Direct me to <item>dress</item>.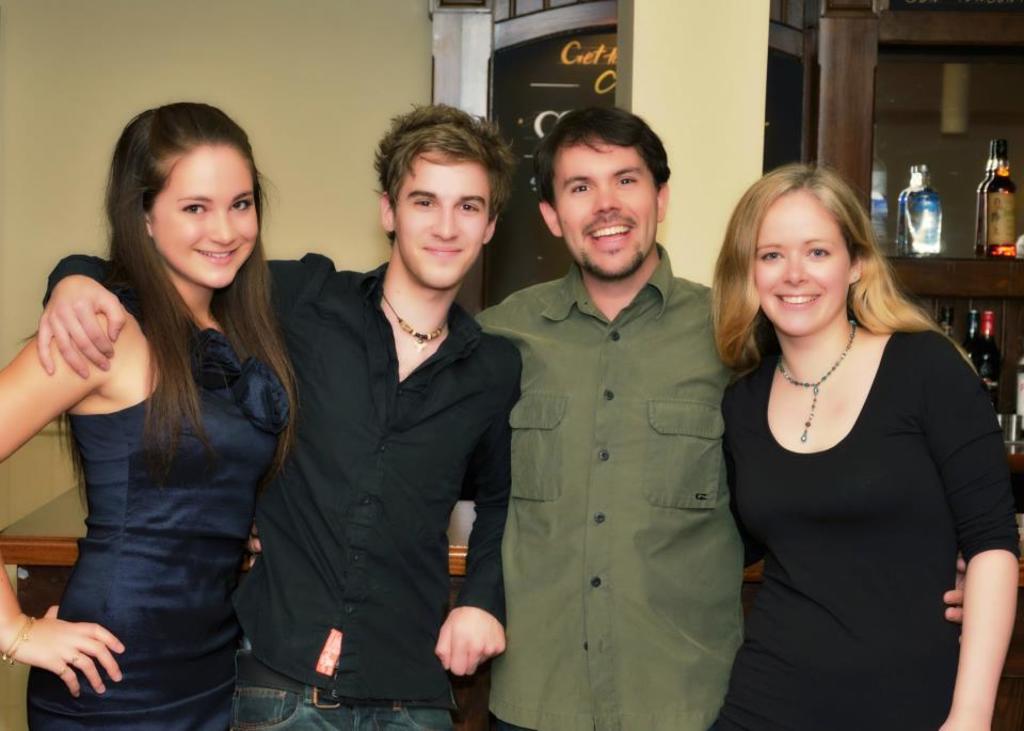
Direction: 28 255 291 730.
